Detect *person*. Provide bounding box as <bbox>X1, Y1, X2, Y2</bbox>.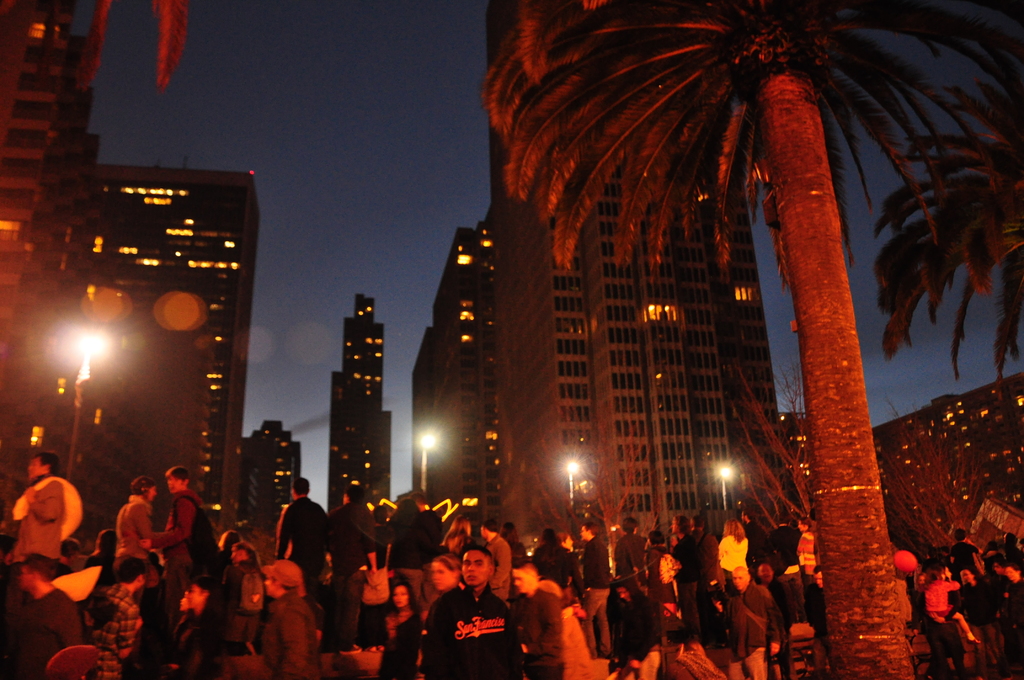
<bbox>229, 542, 291, 636</bbox>.
